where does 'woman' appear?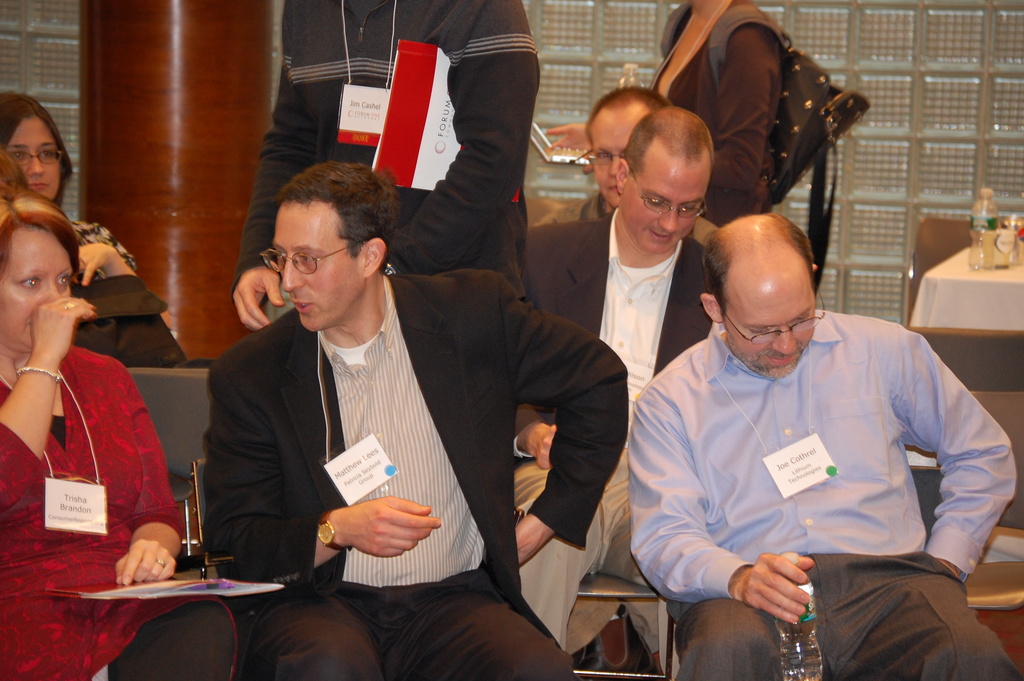
Appears at 0,85,139,284.
